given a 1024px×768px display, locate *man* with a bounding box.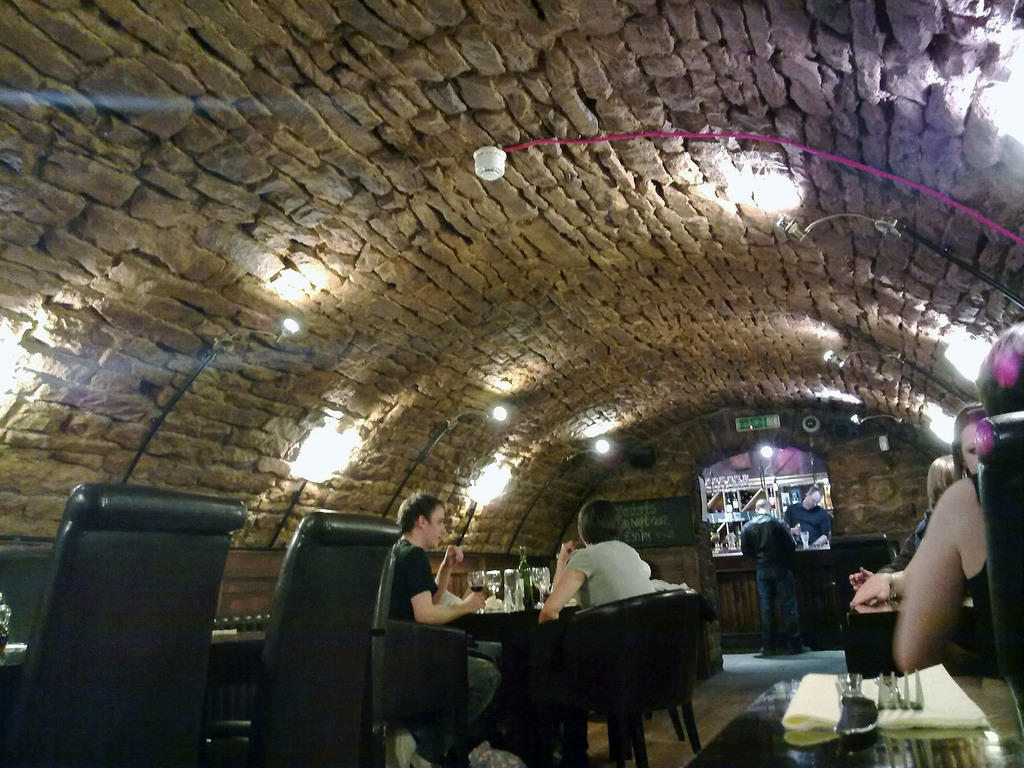
Located: 734 492 816 660.
